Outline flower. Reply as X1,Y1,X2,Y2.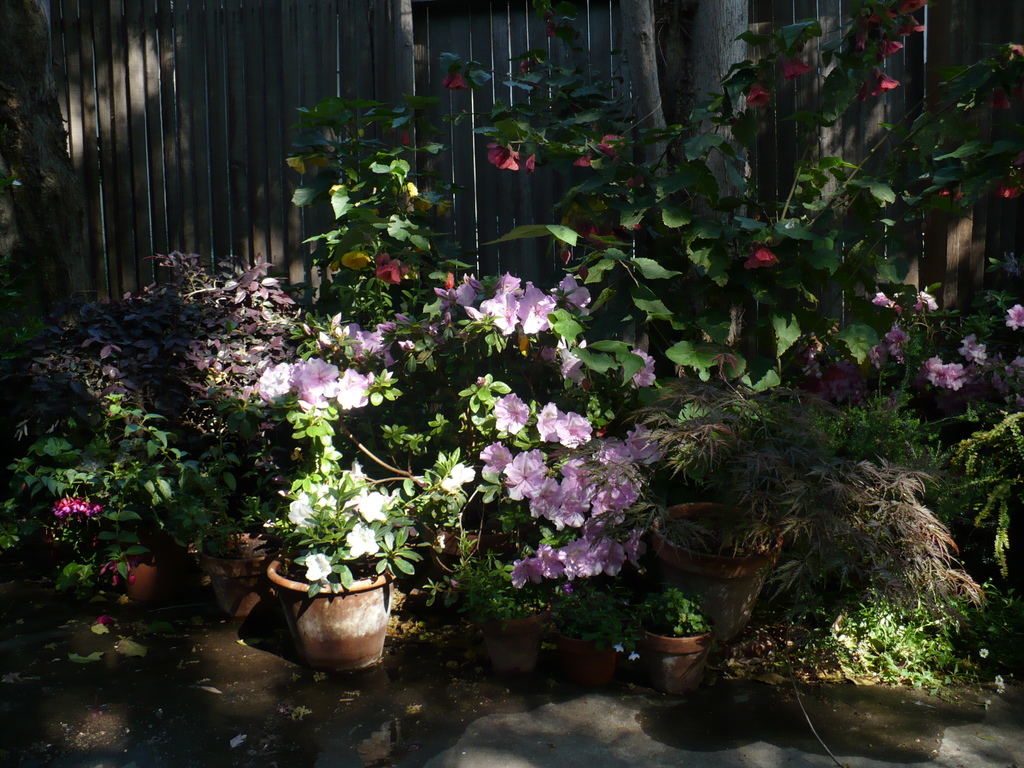
92,616,113,626.
